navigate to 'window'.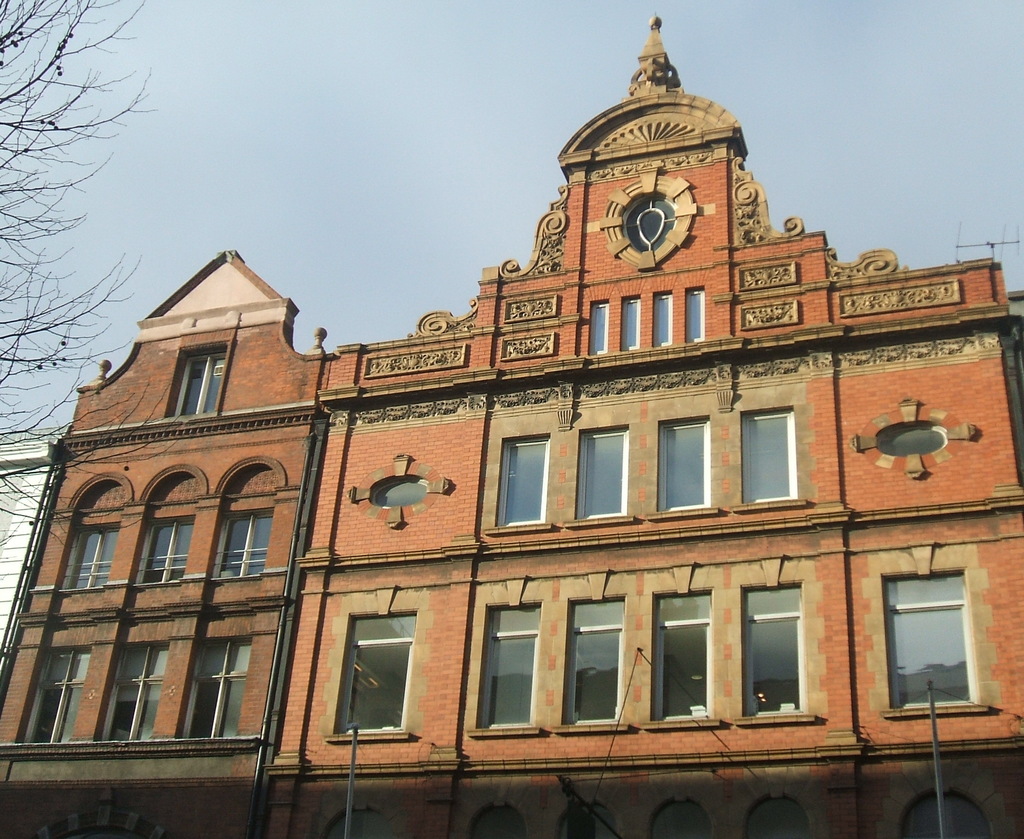
Navigation target: {"left": 182, "top": 635, "right": 252, "bottom": 740}.
